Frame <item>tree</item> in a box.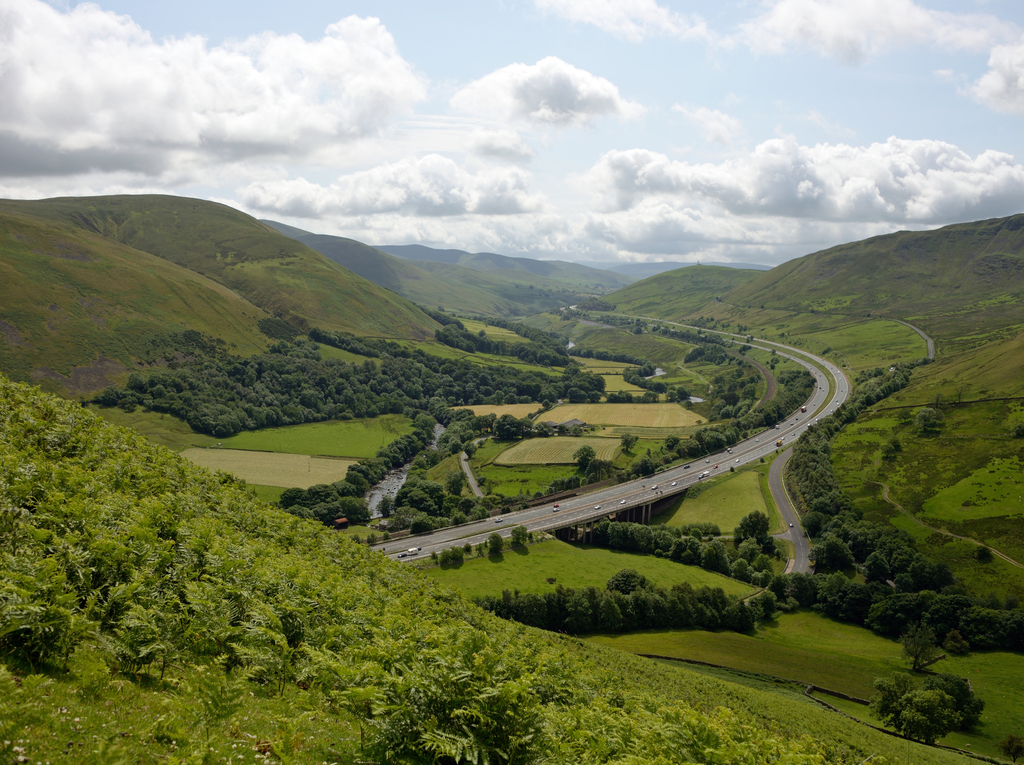
913,406,941,436.
